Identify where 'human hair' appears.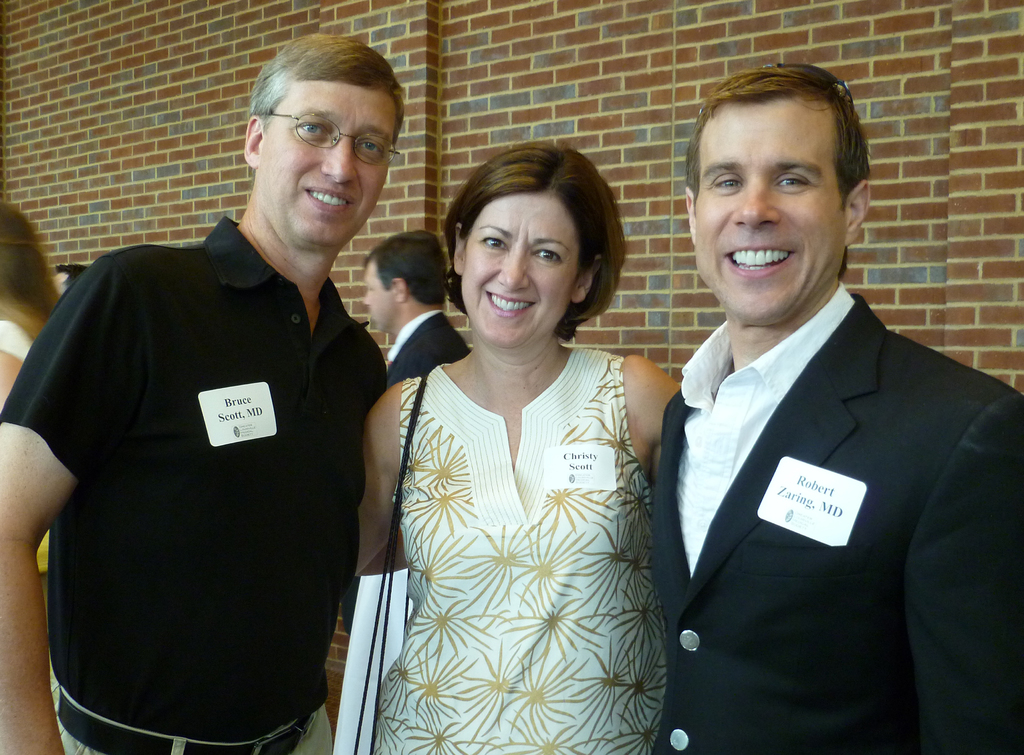
Appears at box=[253, 35, 404, 145].
